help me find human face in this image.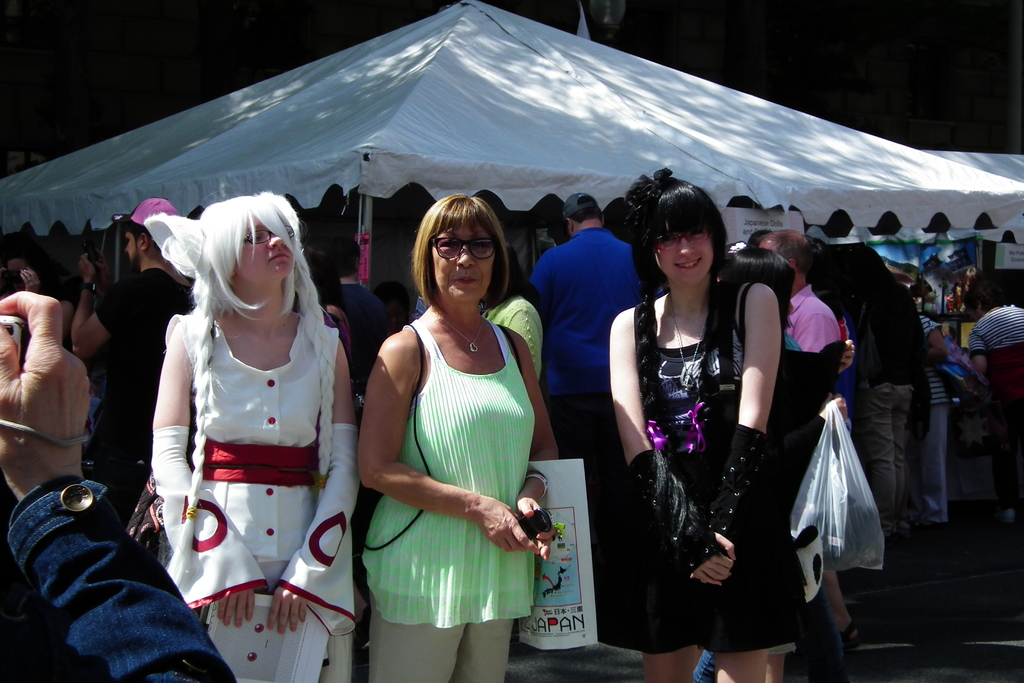
Found it: 240/213/291/274.
